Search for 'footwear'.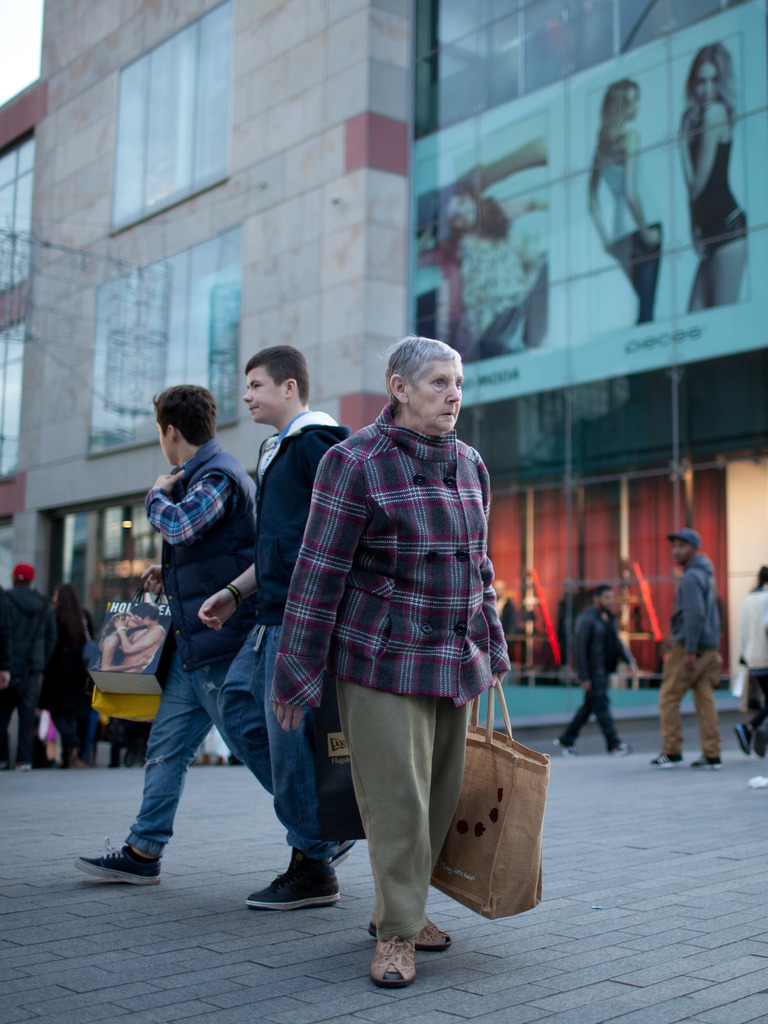
Found at 616 746 630 760.
